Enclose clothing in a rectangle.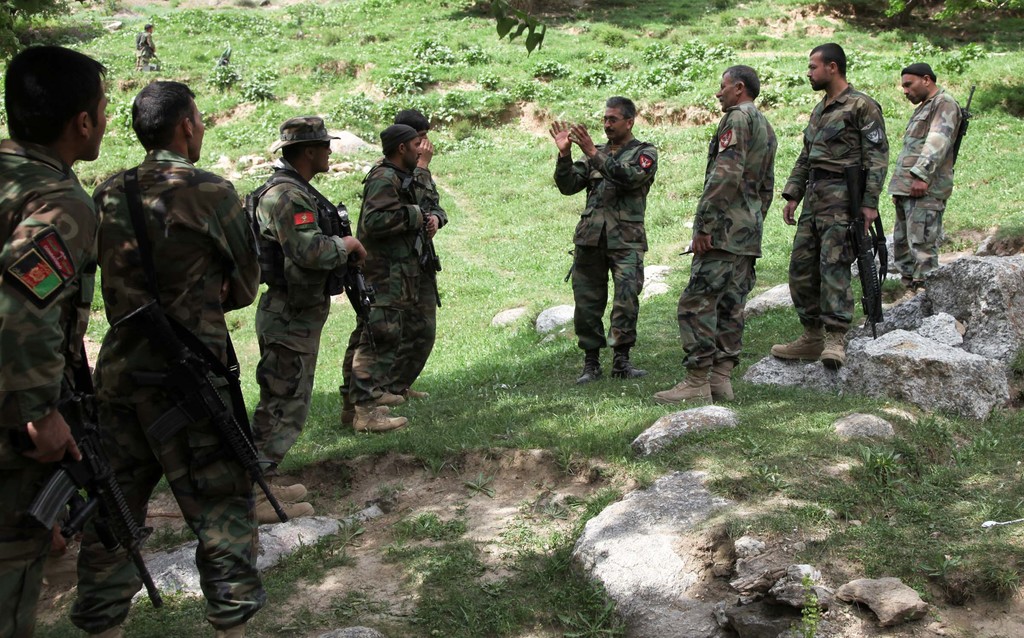
{"x1": 565, "y1": 133, "x2": 655, "y2": 353}.
